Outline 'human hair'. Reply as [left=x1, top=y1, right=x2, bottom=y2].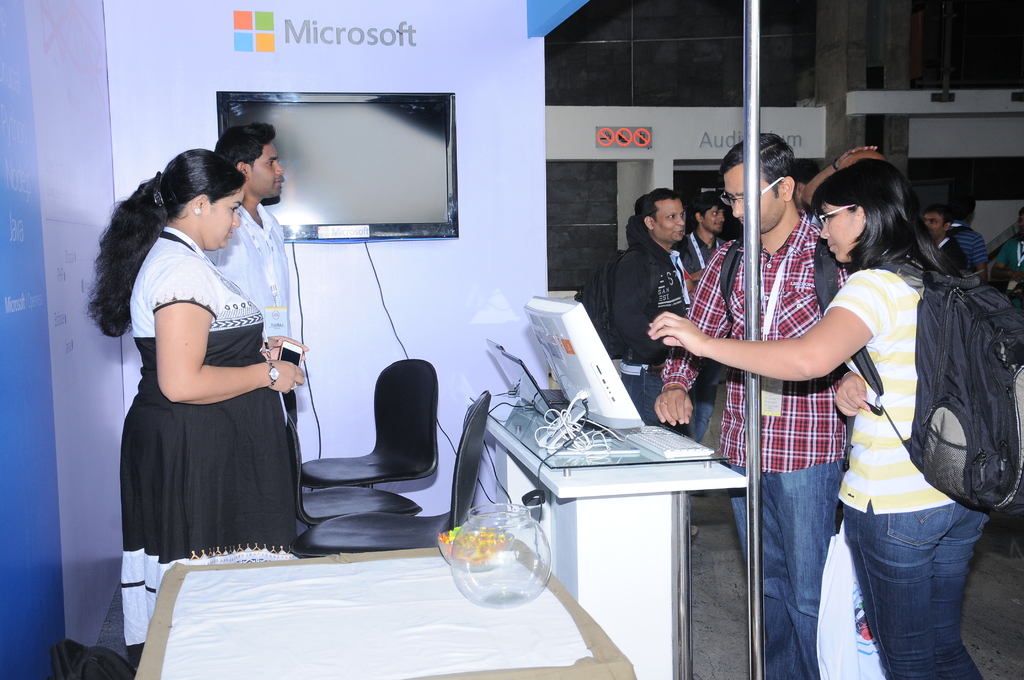
[left=214, top=120, right=275, bottom=168].
